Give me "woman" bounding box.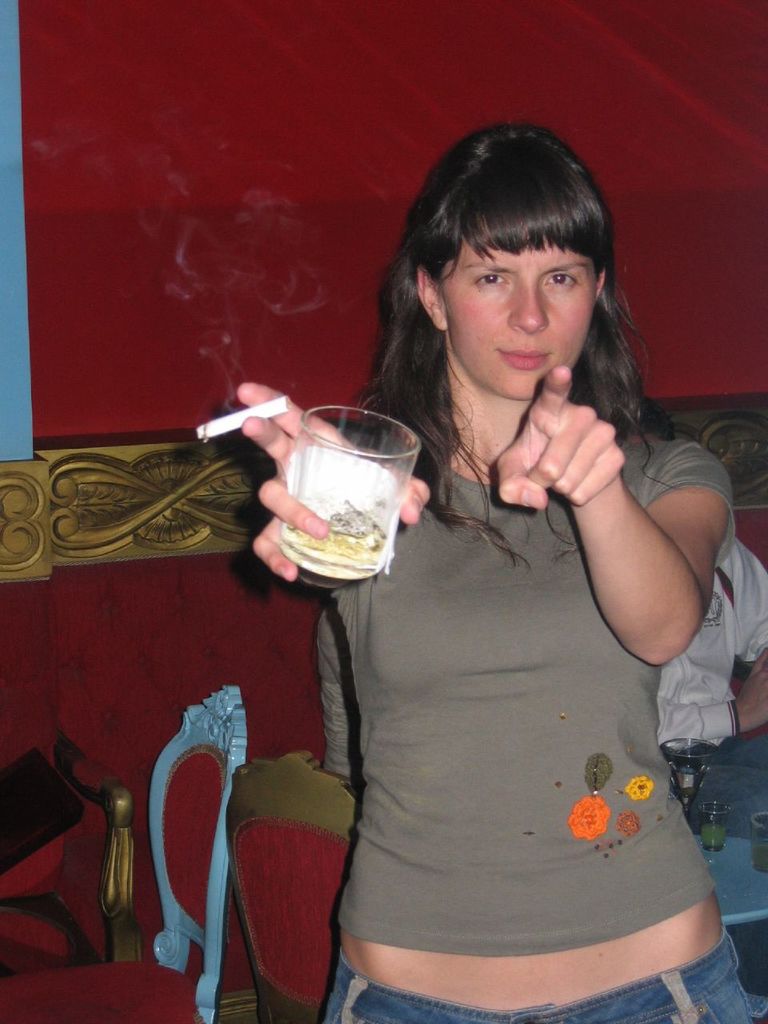
region(271, 117, 711, 1021).
